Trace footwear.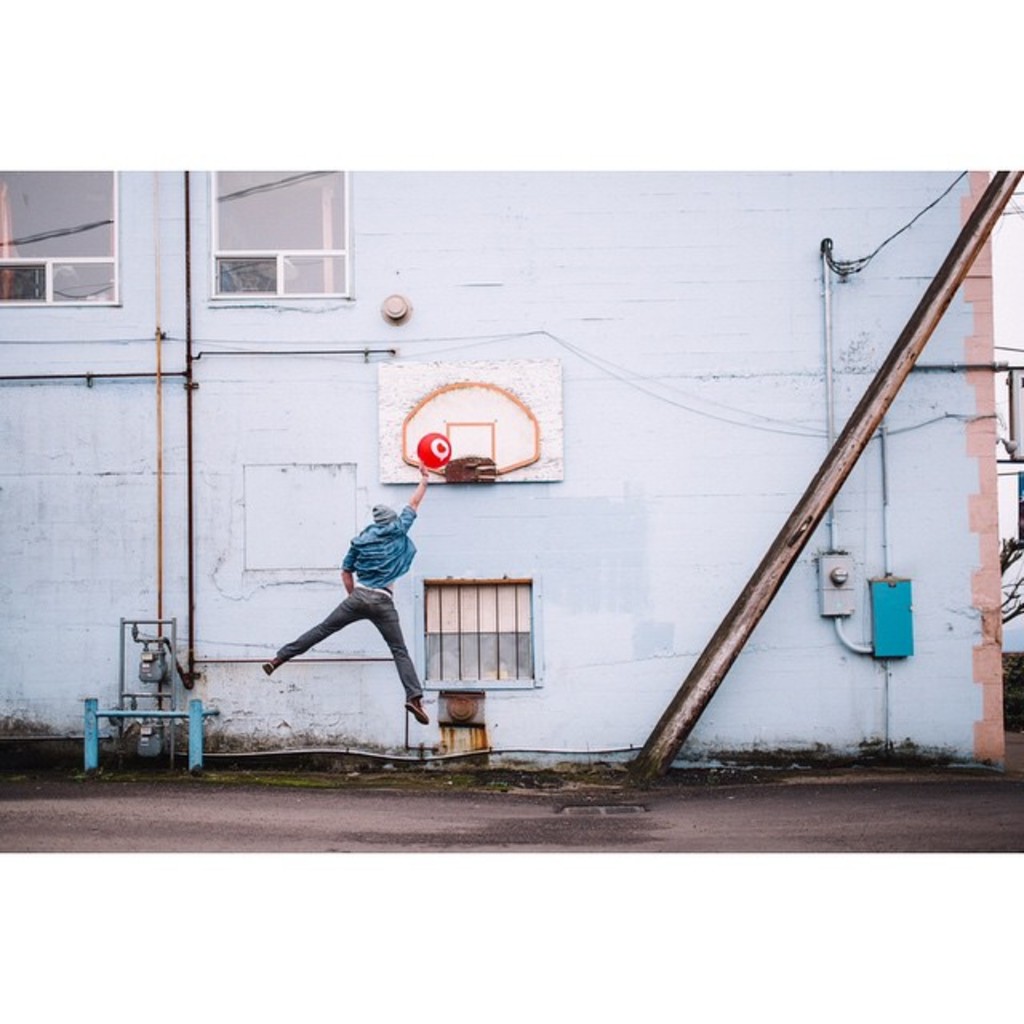
Traced to {"left": 262, "top": 659, "right": 278, "bottom": 677}.
